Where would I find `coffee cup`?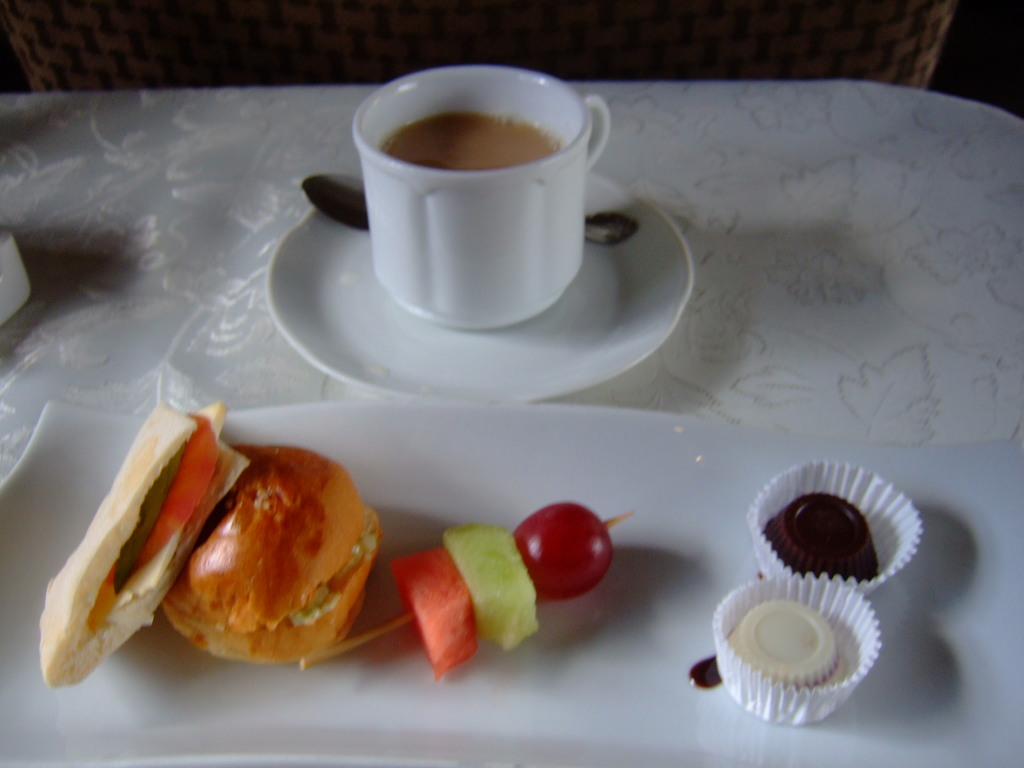
At 351,64,616,331.
